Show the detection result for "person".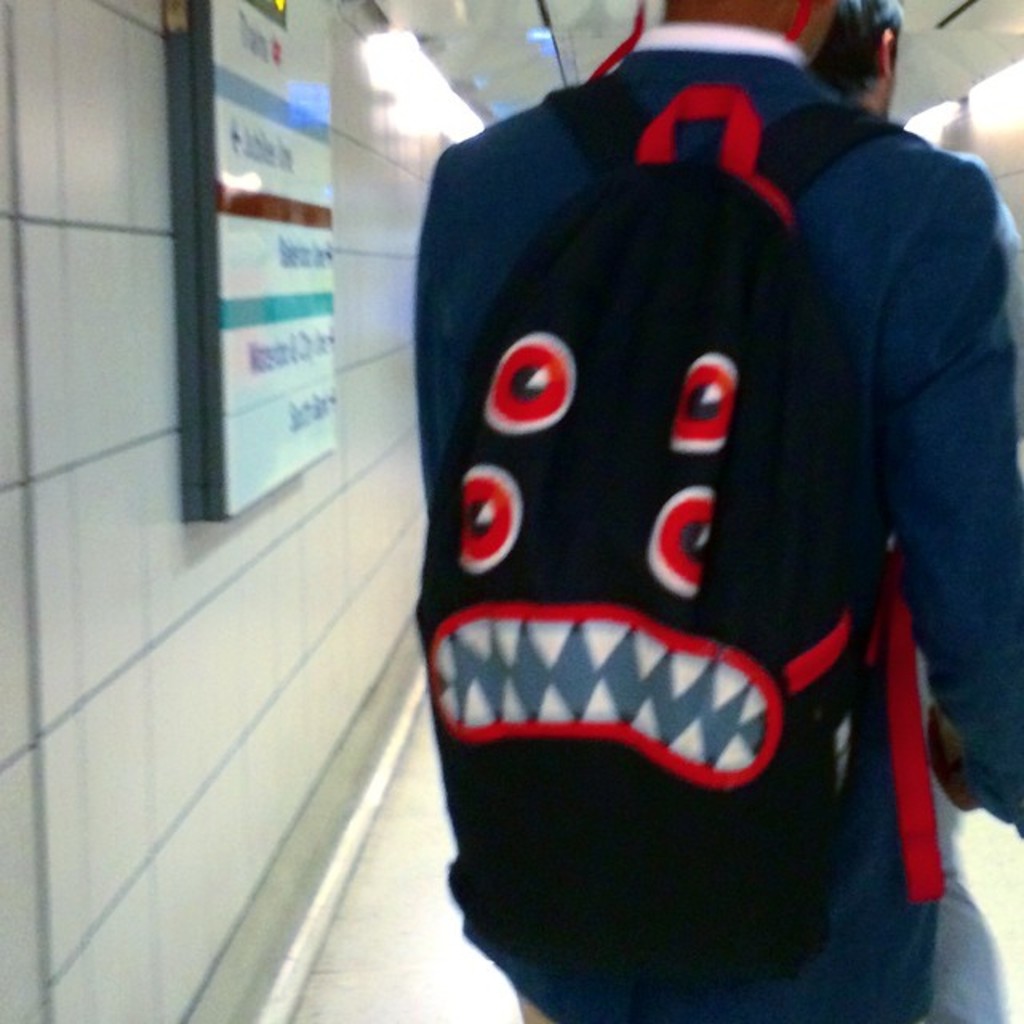
rect(806, 0, 986, 1021).
